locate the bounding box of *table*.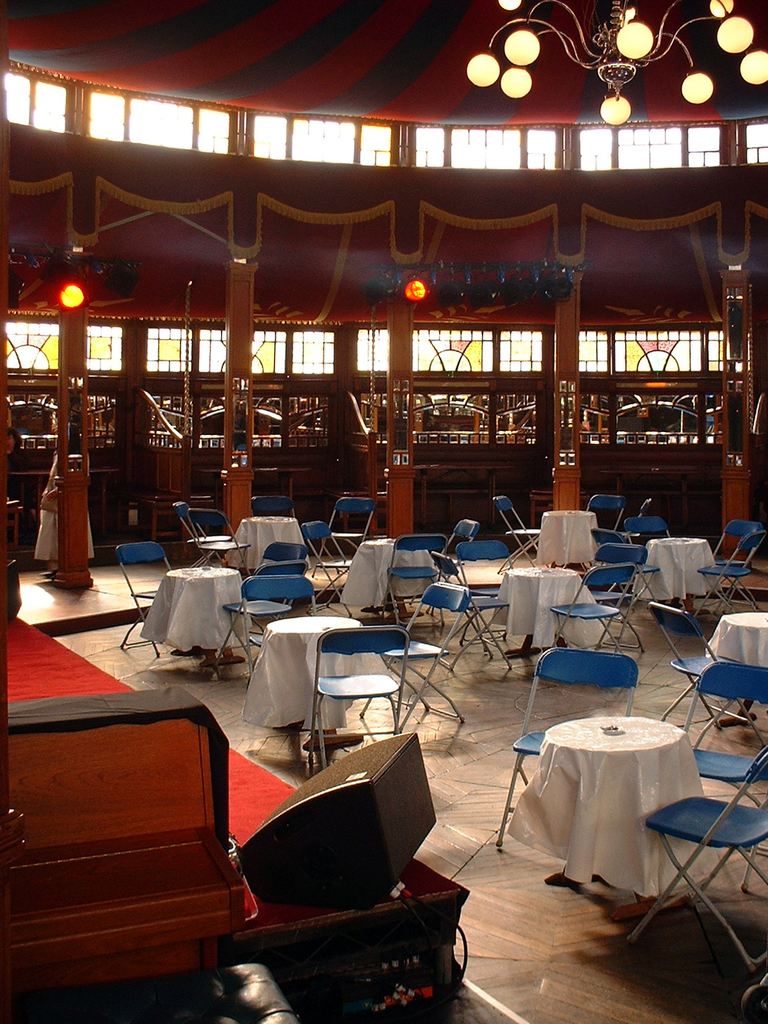
Bounding box: [639, 538, 721, 610].
